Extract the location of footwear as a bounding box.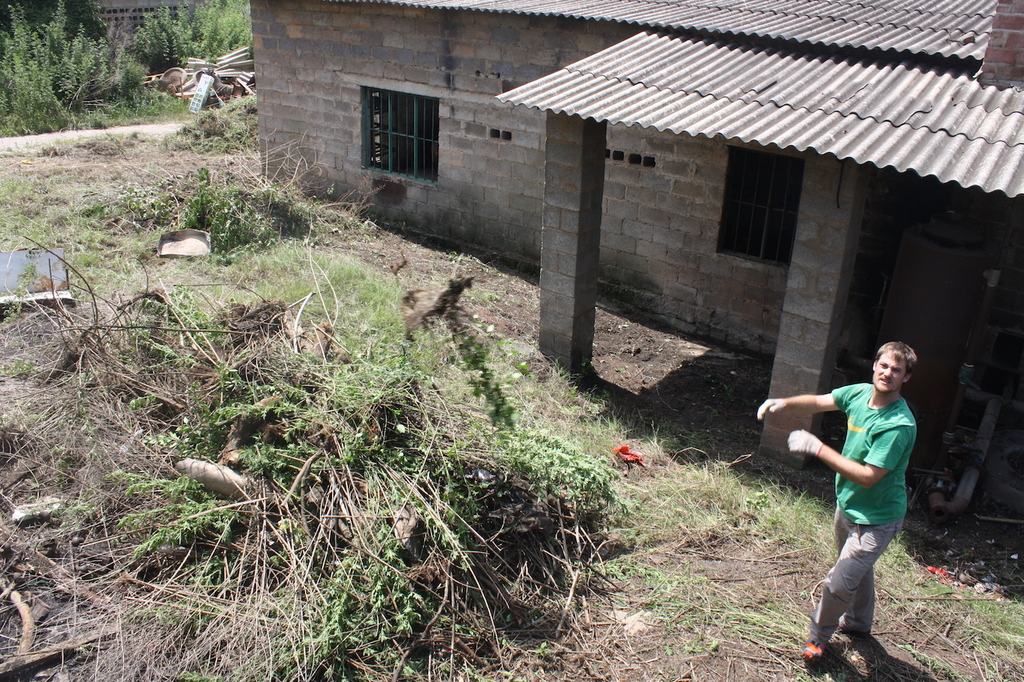
[801,640,827,665].
